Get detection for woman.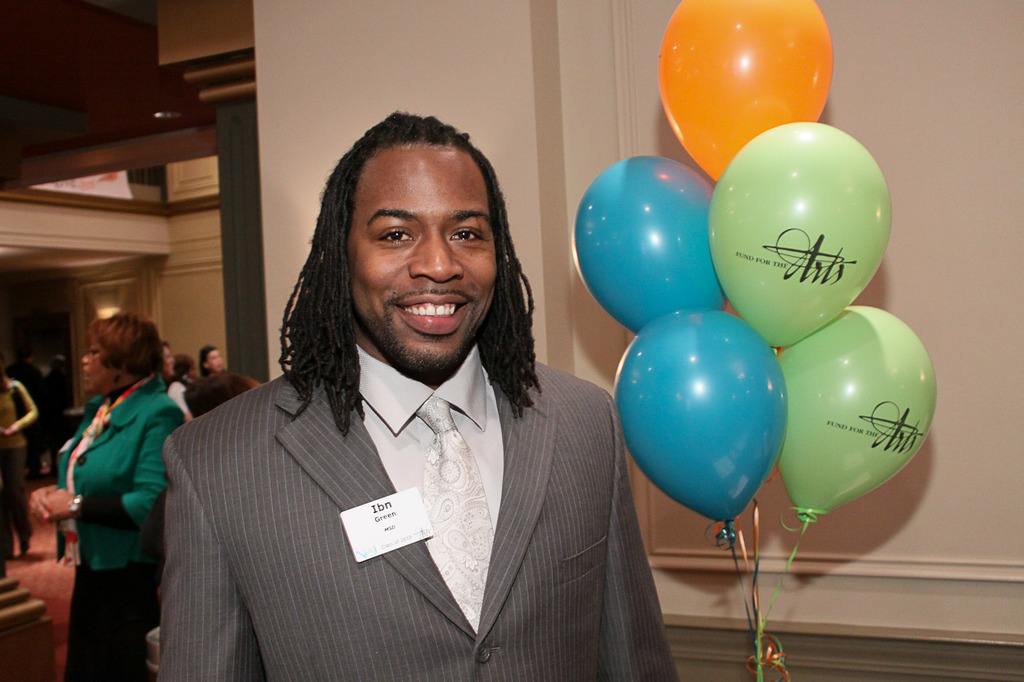
Detection: locate(0, 356, 42, 561).
